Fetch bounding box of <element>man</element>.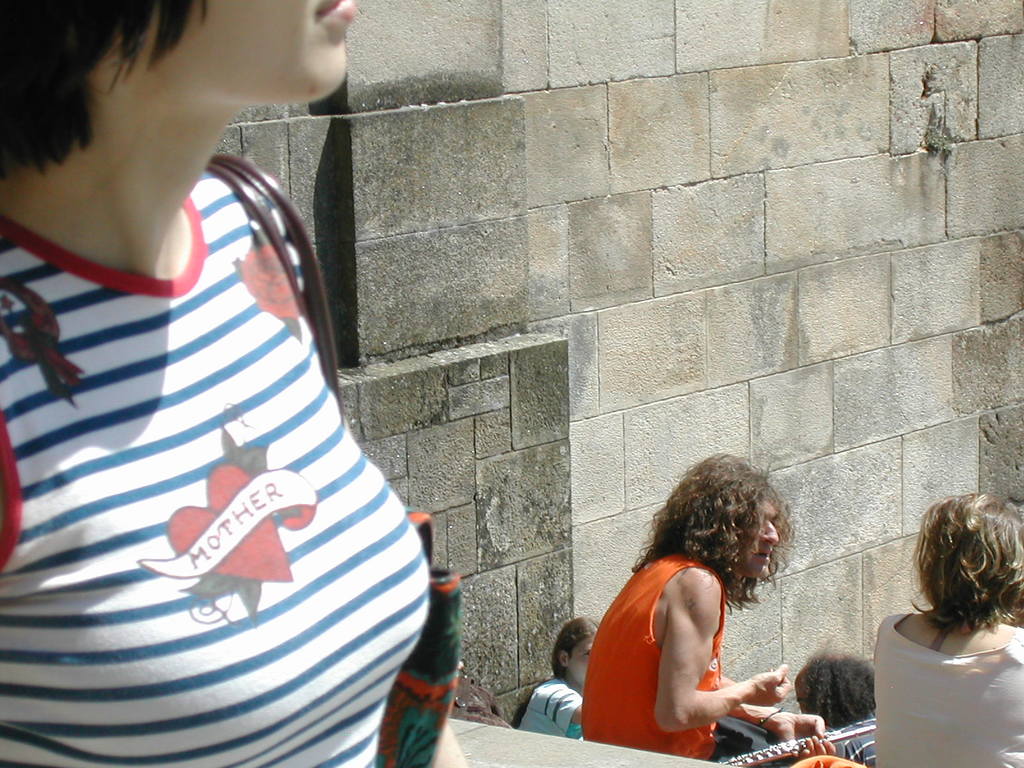
Bbox: [left=581, top=454, right=866, bottom=763].
